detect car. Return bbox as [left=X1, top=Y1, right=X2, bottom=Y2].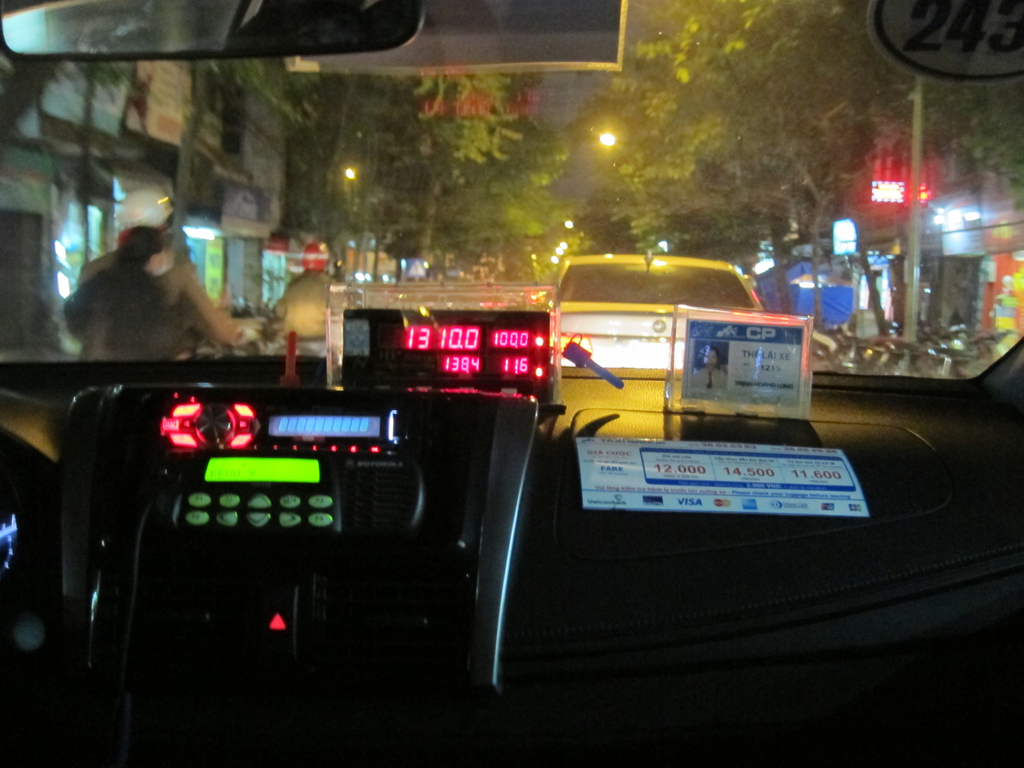
[left=548, top=251, right=764, bottom=367].
